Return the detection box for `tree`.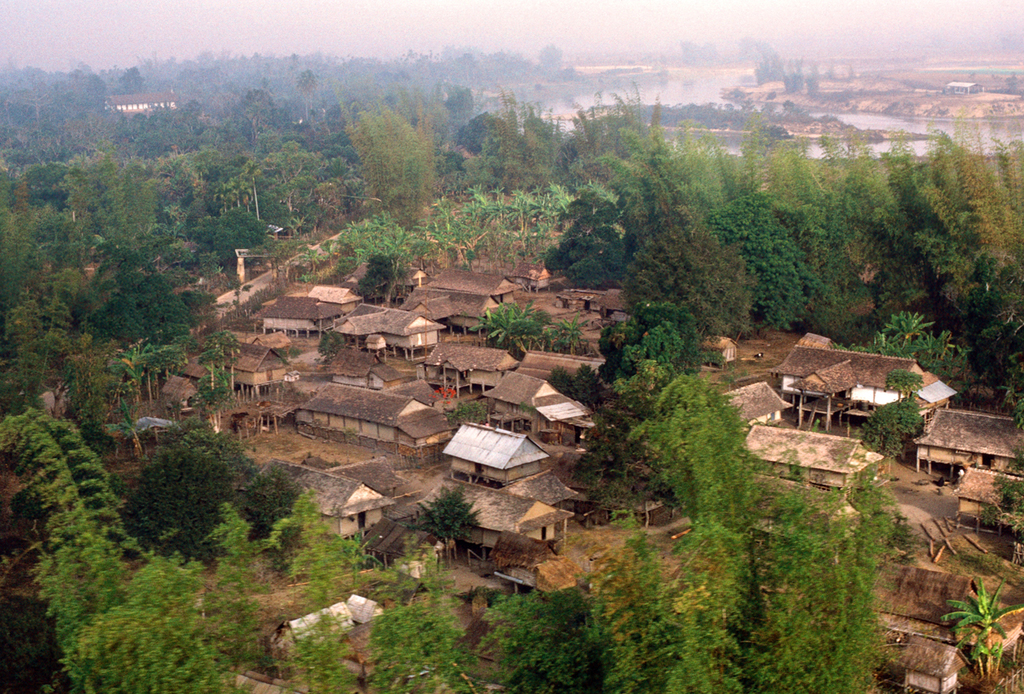
pyautogui.locateOnScreen(318, 330, 346, 362).
